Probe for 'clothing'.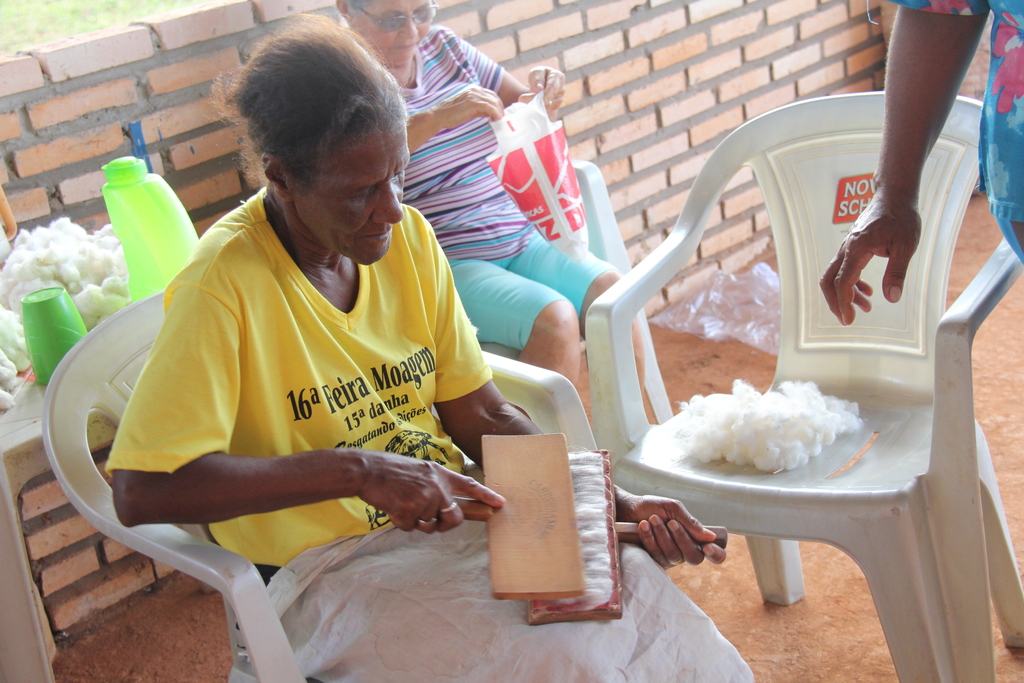
Probe result: [left=391, top=25, right=516, bottom=264].
